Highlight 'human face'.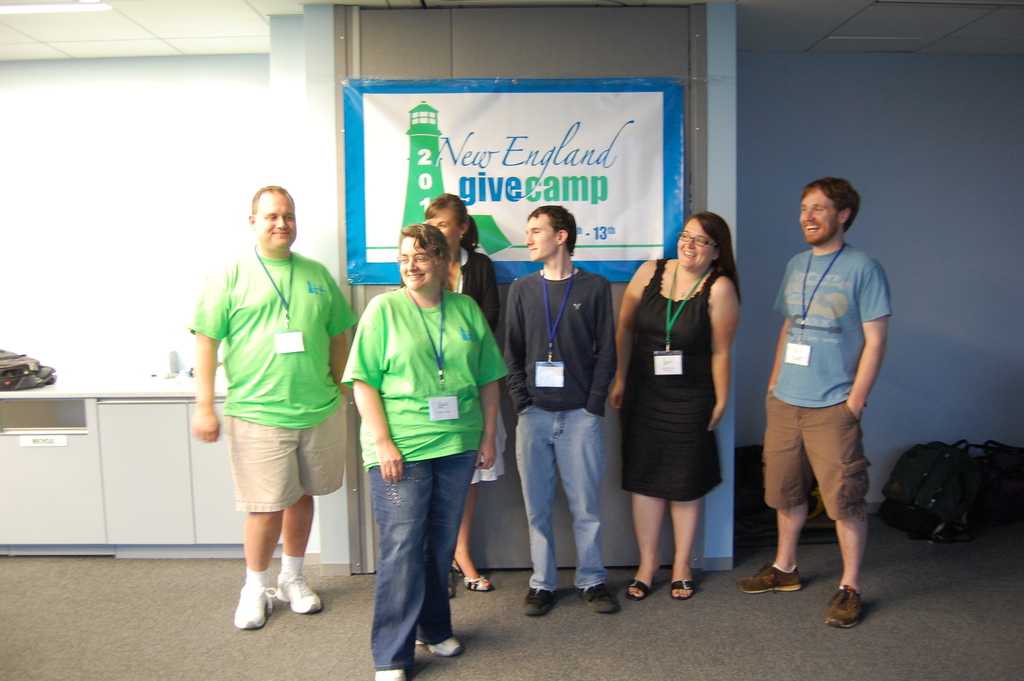
Highlighted region: (left=675, top=220, right=712, bottom=272).
